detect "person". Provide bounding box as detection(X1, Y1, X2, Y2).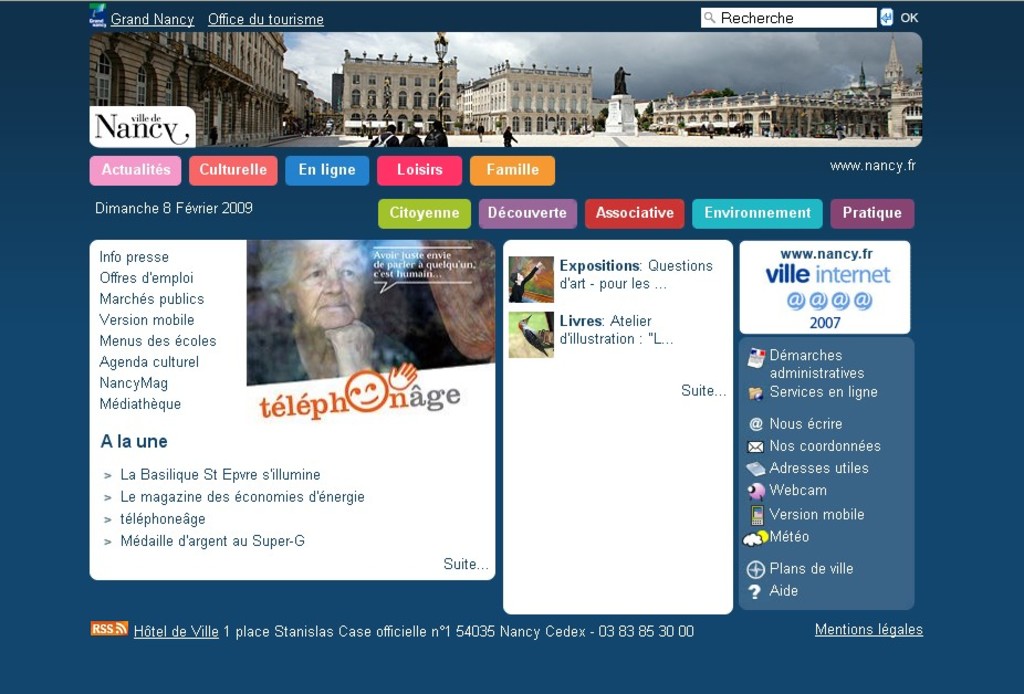
detection(422, 118, 451, 148).
